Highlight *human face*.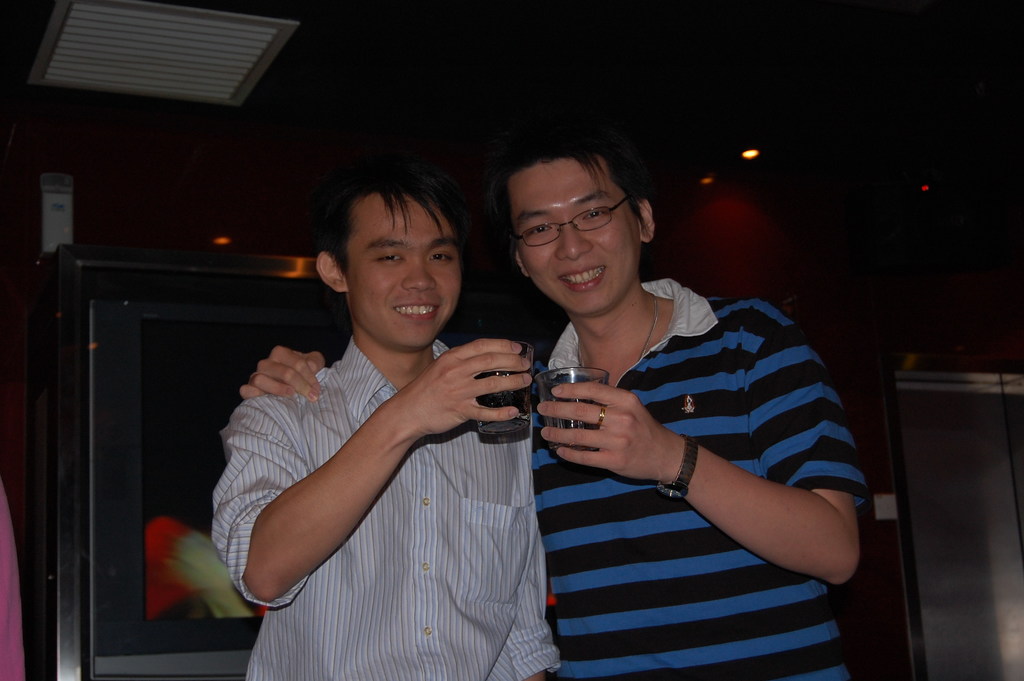
Highlighted region: <bbox>509, 158, 639, 319</bbox>.
